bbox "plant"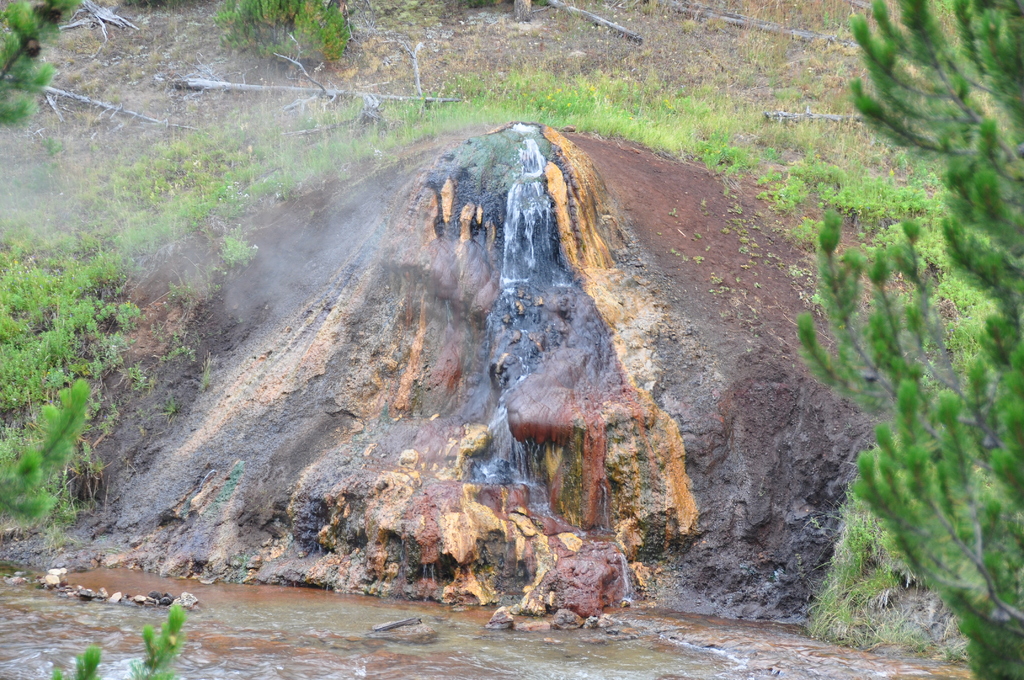
791, 0, 1023, 679
